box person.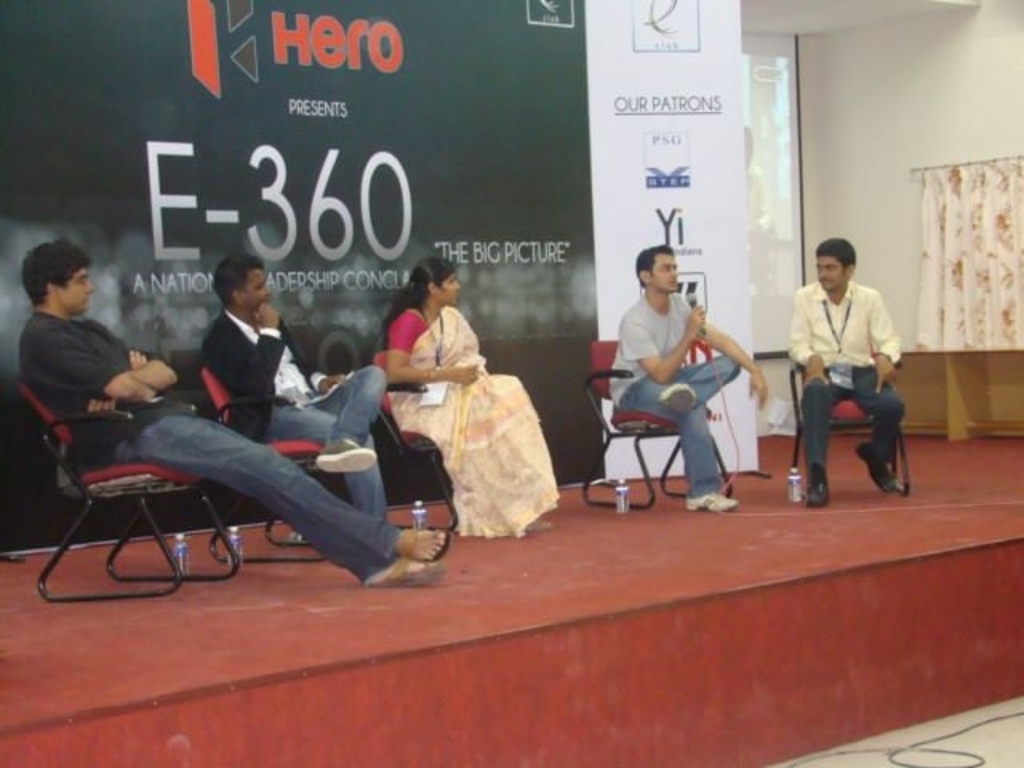
crop(14, 240, 448, 587).
